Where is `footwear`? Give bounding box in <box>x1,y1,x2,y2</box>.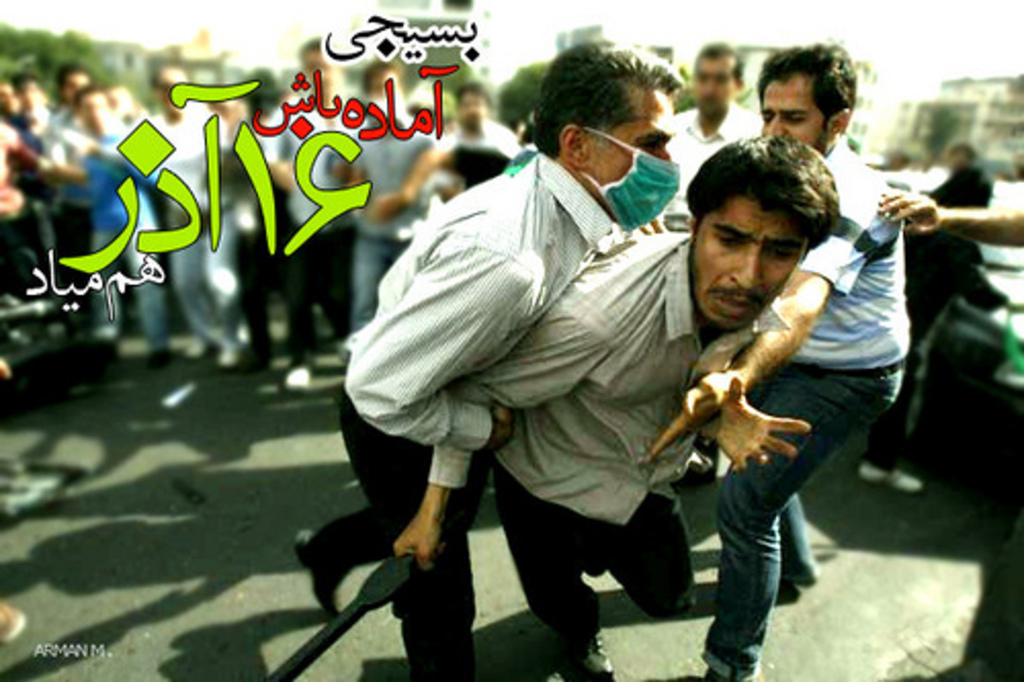
<box>688,668,735,680</box>.
